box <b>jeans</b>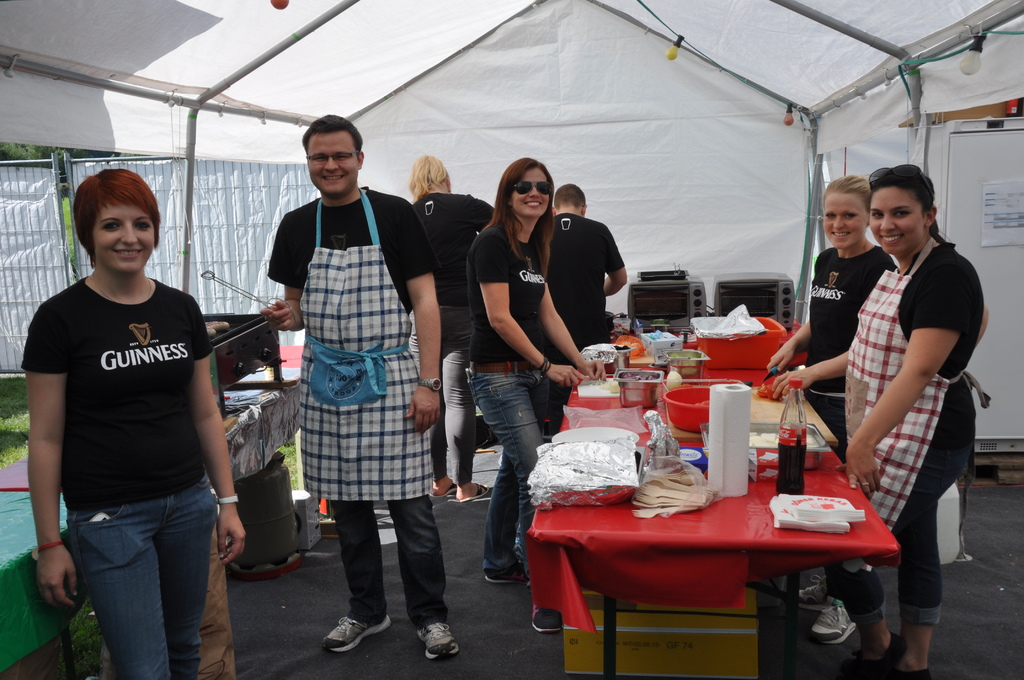
<region>471, 360, 561, 579</region>
